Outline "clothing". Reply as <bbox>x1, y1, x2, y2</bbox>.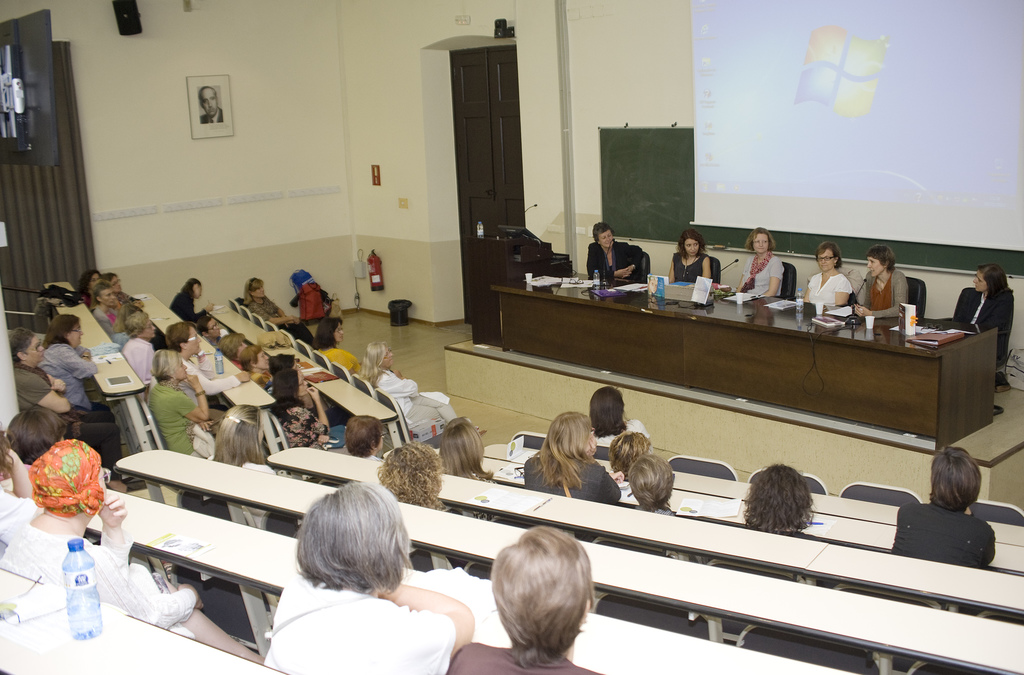
<bbox>288, 407, 329, 449</bbox>.
